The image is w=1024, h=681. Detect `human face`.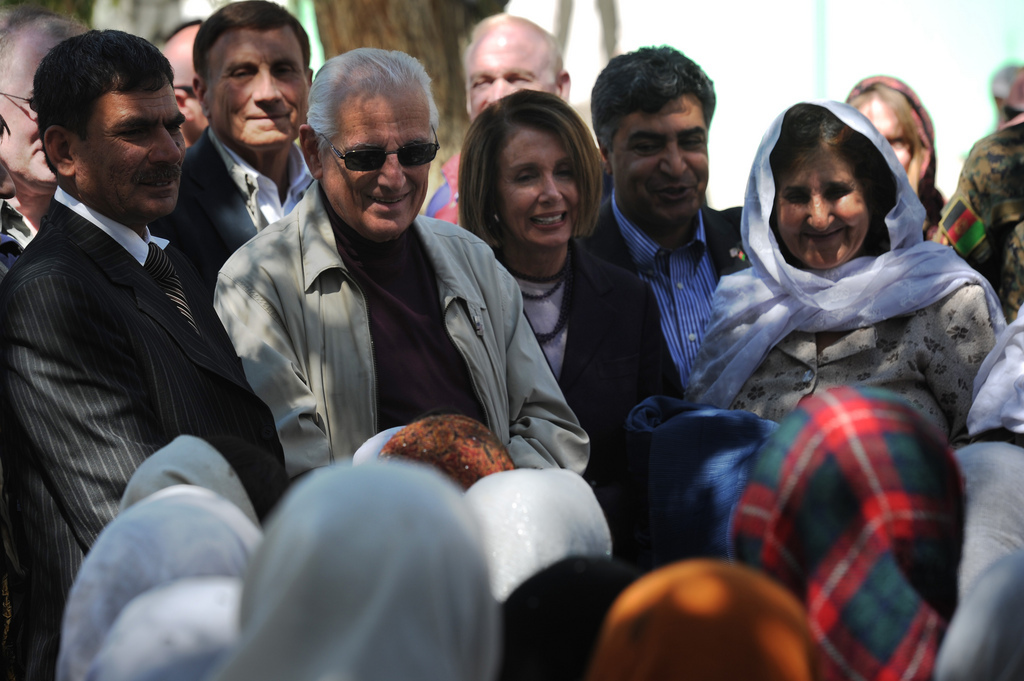
Detection: {"x1": 610, "y1": 97, "x2": 708, "y2": 219}.
